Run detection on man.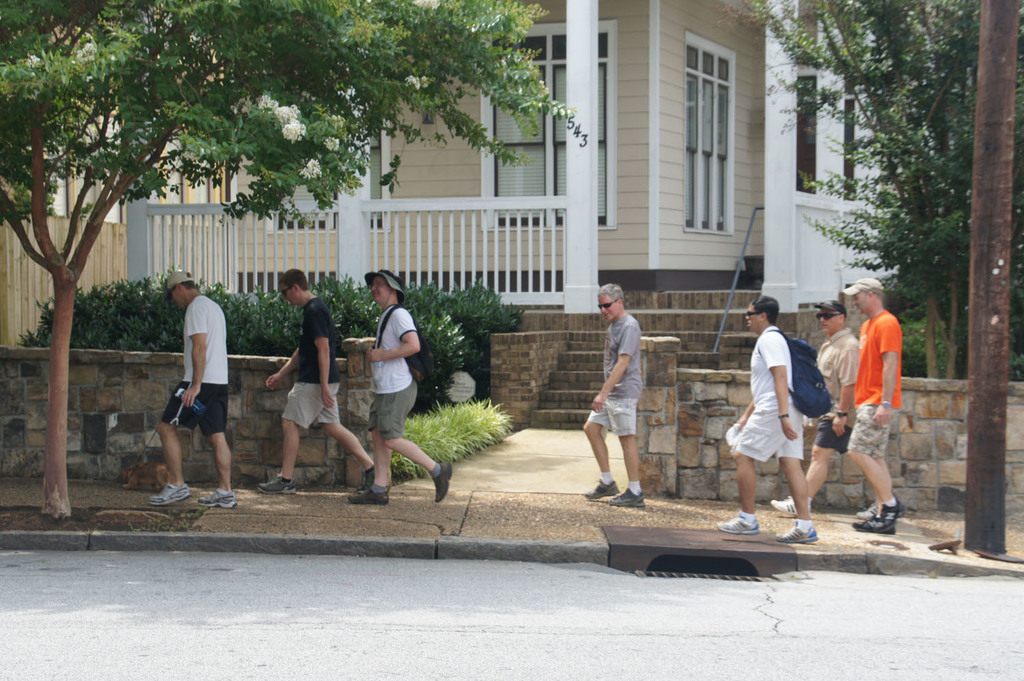
Result: bbox(769, 300, 878, 514).
